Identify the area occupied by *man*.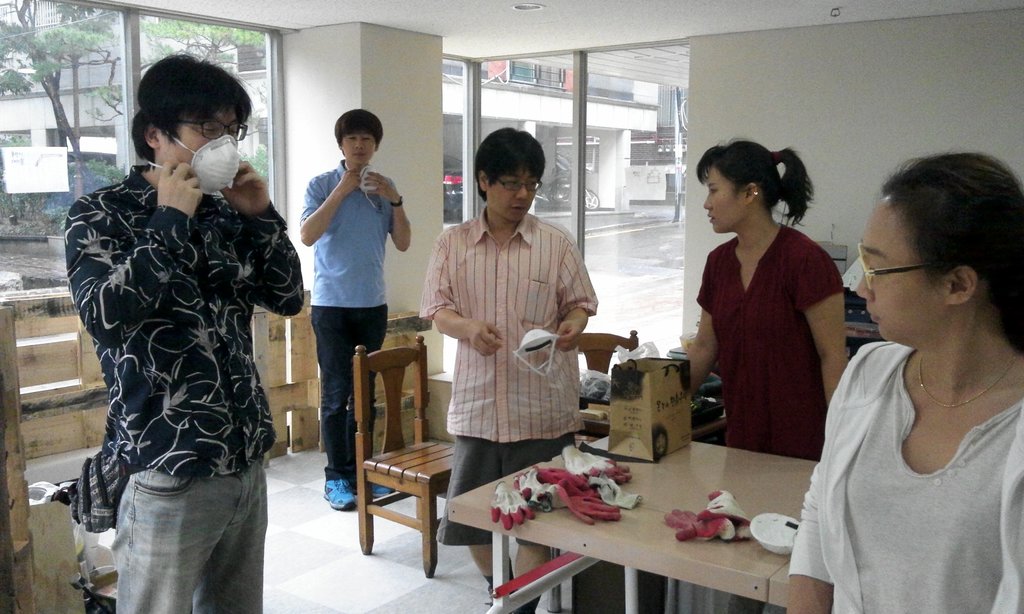
Area: BBox(295, 109, 413, 509).
